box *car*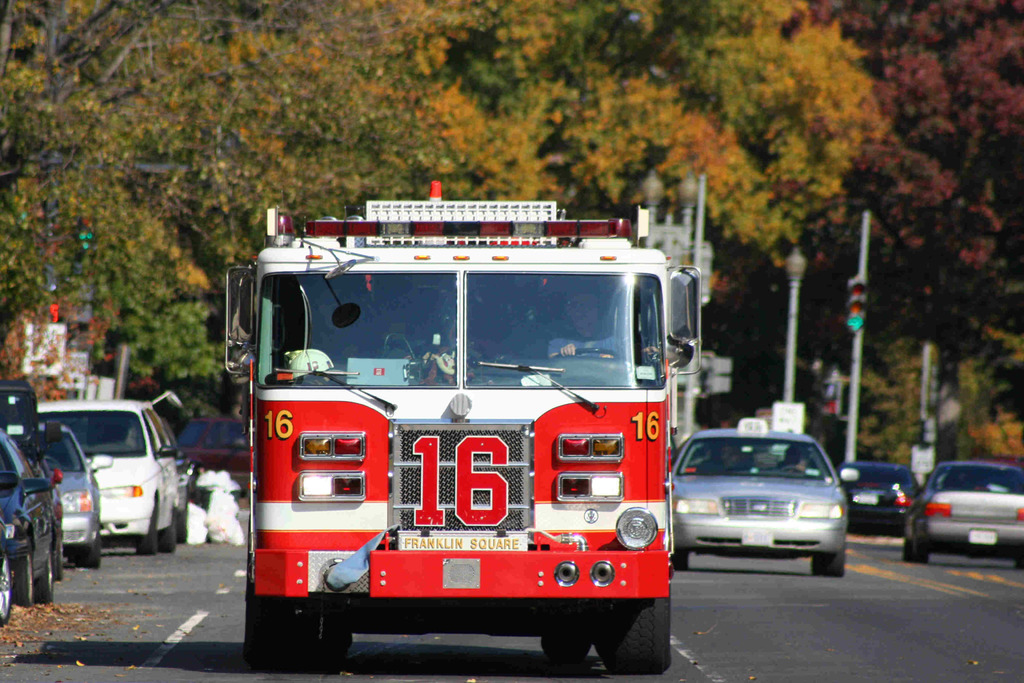
[670,414,850,579]
